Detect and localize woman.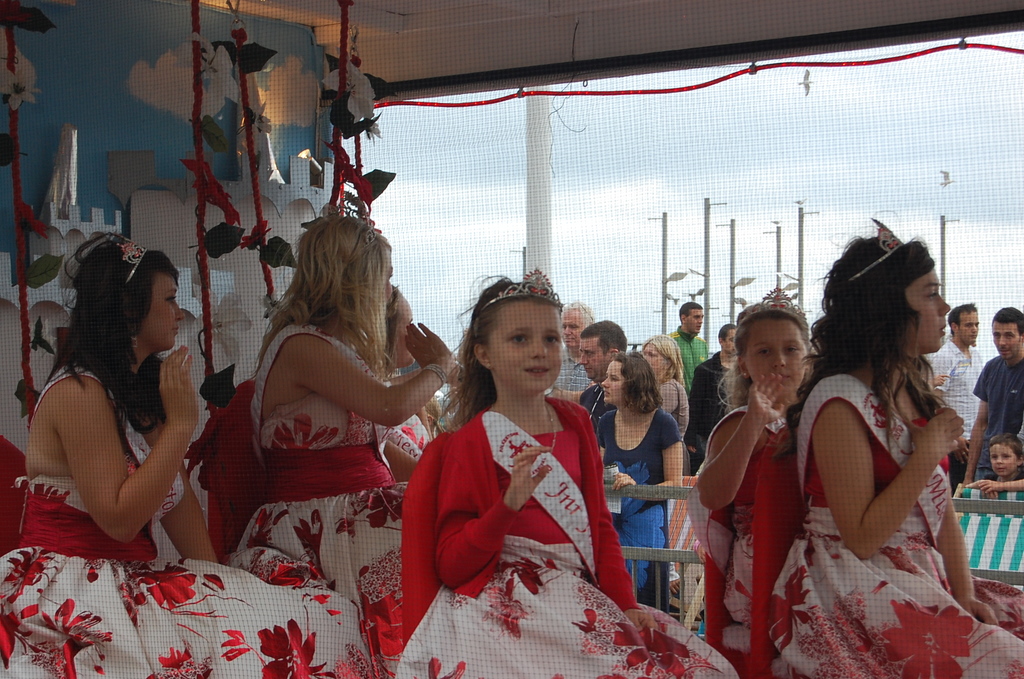
Localized at [0,225,375,678].
